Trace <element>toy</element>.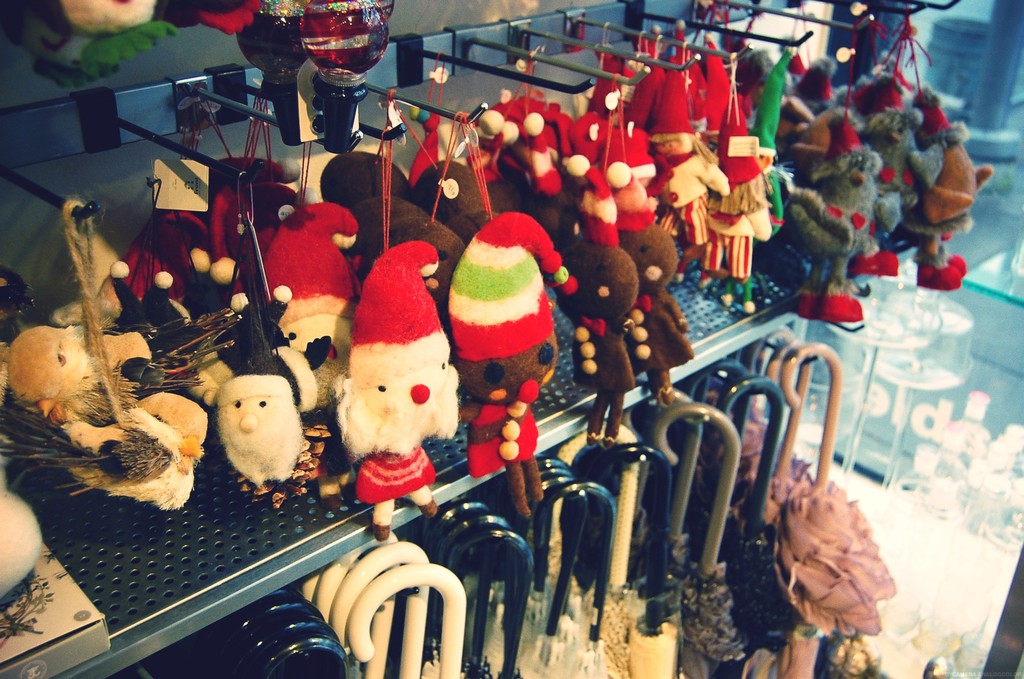
Traced to l=214, t=149, r=296, b=322.
